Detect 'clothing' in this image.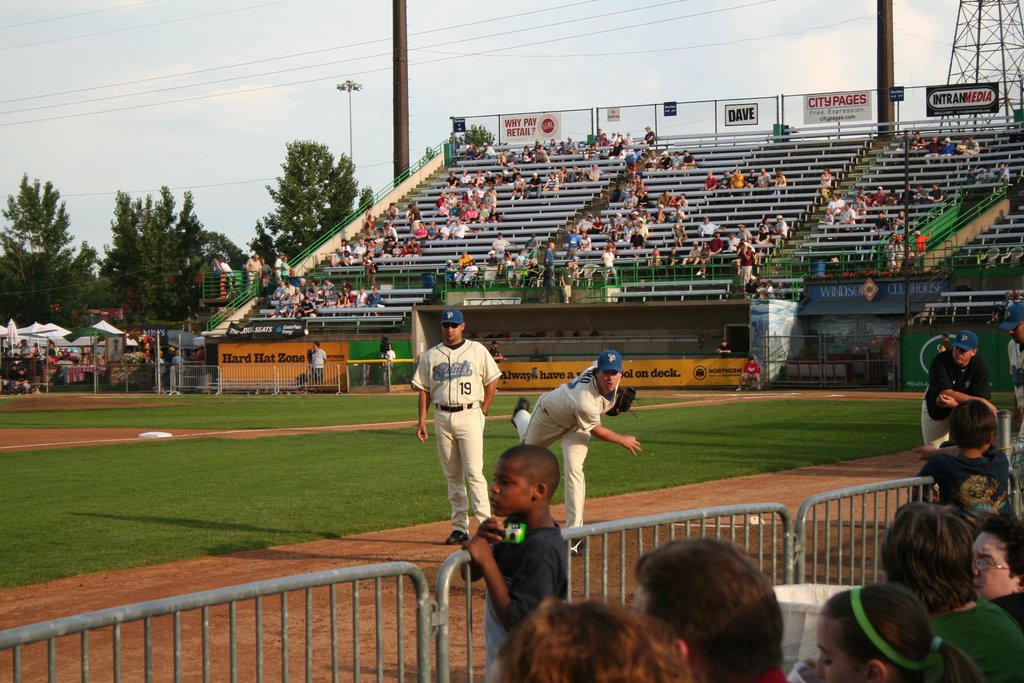
Detection: BBox(552, 374, 612, 445).
